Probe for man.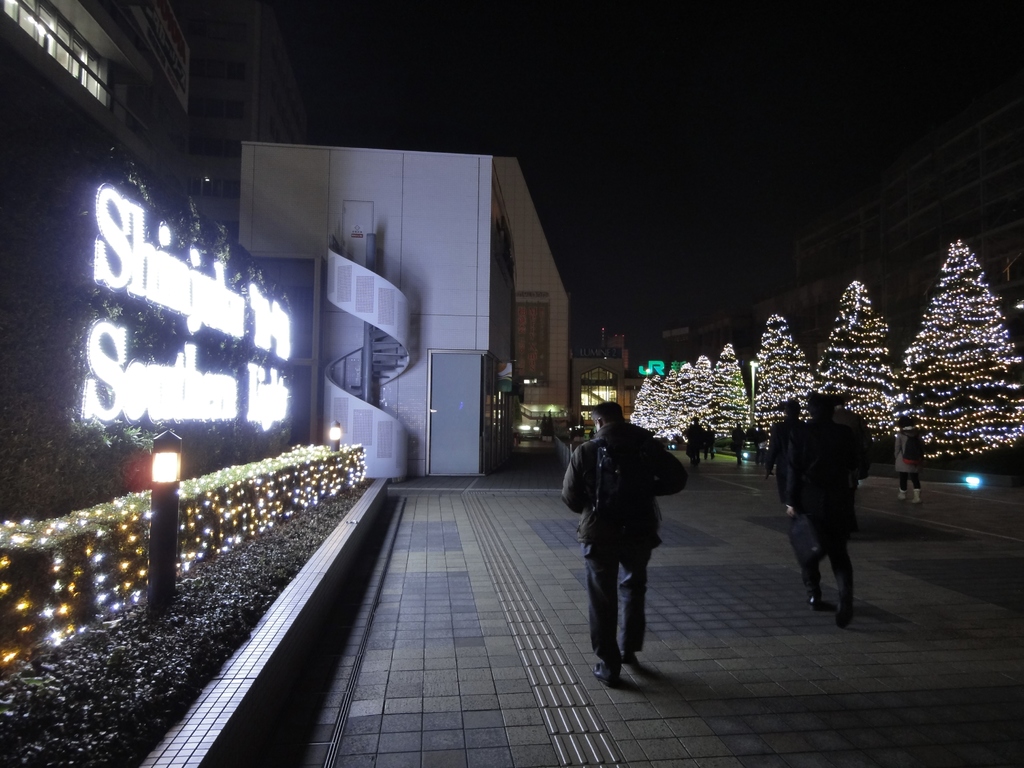
Probe result: 785 393 863 627.
